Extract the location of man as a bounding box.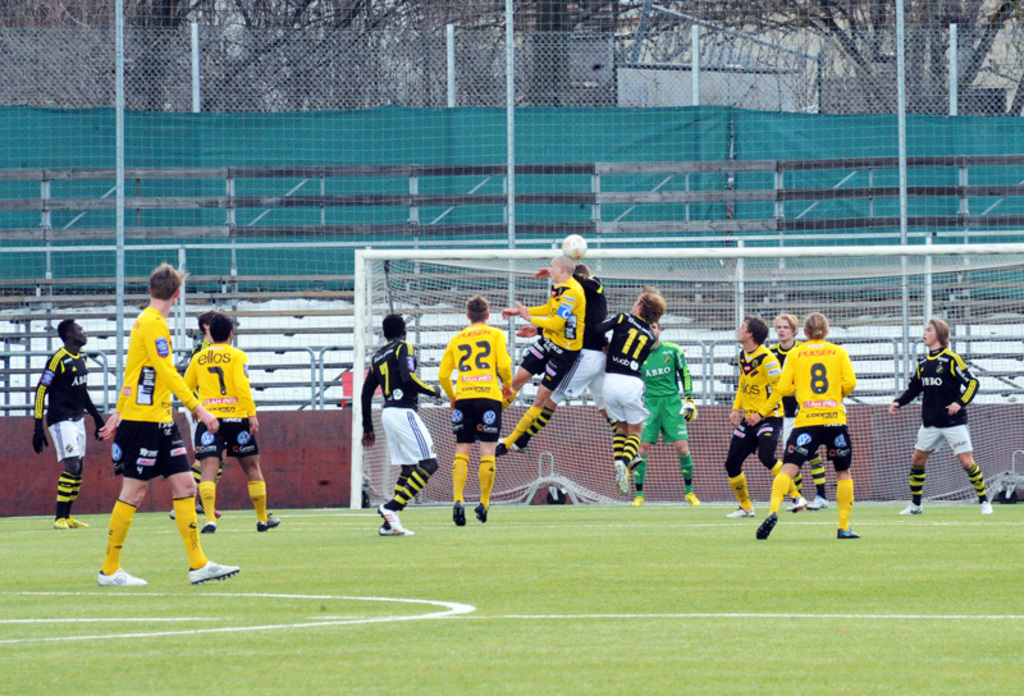
x1=361 y1=319 x2=439 y2=536.
